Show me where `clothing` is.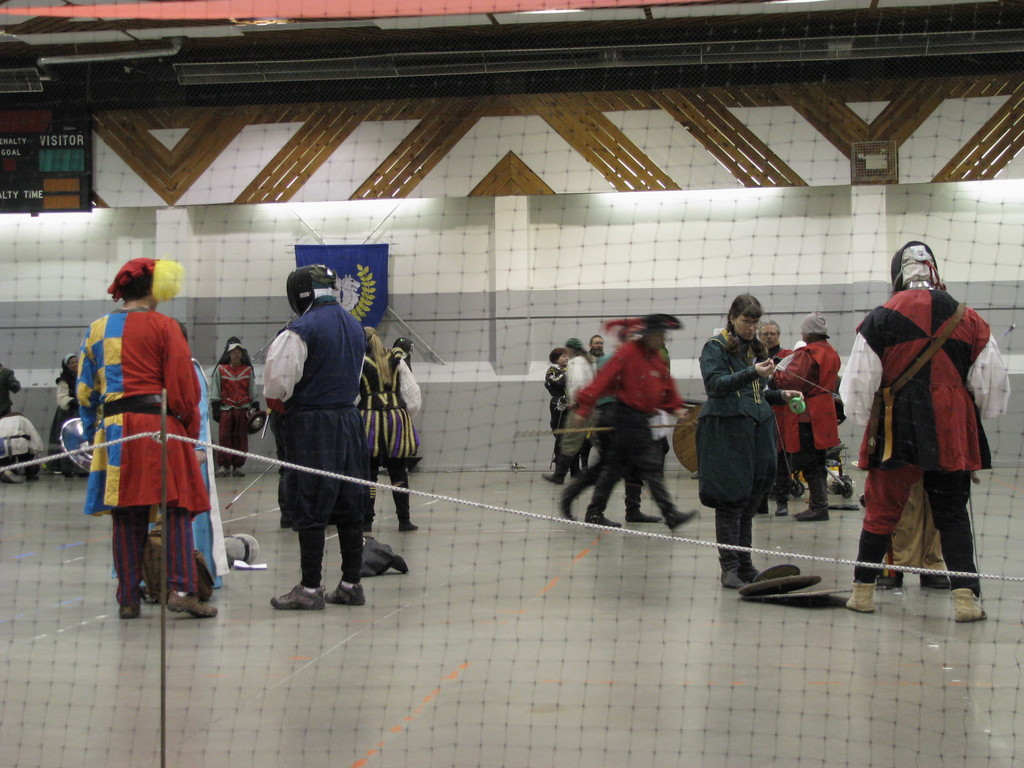
`clothing` is at (299, 534, 330, 586).
